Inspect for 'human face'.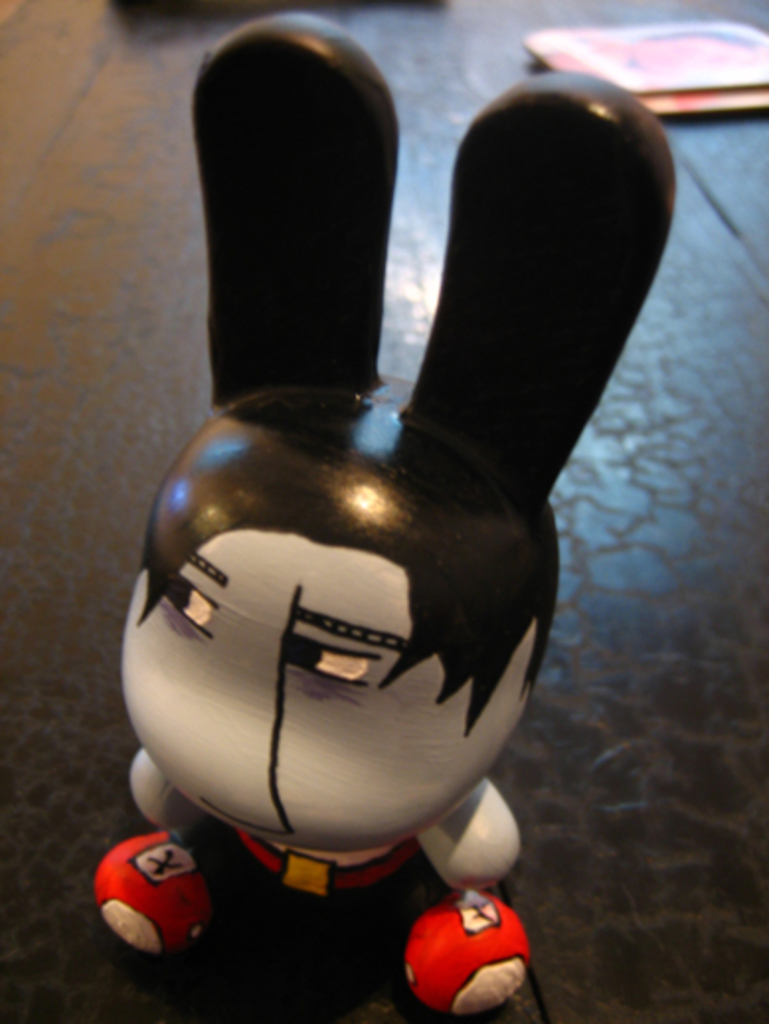
Inspection: region(123, 536, 524, 828).
